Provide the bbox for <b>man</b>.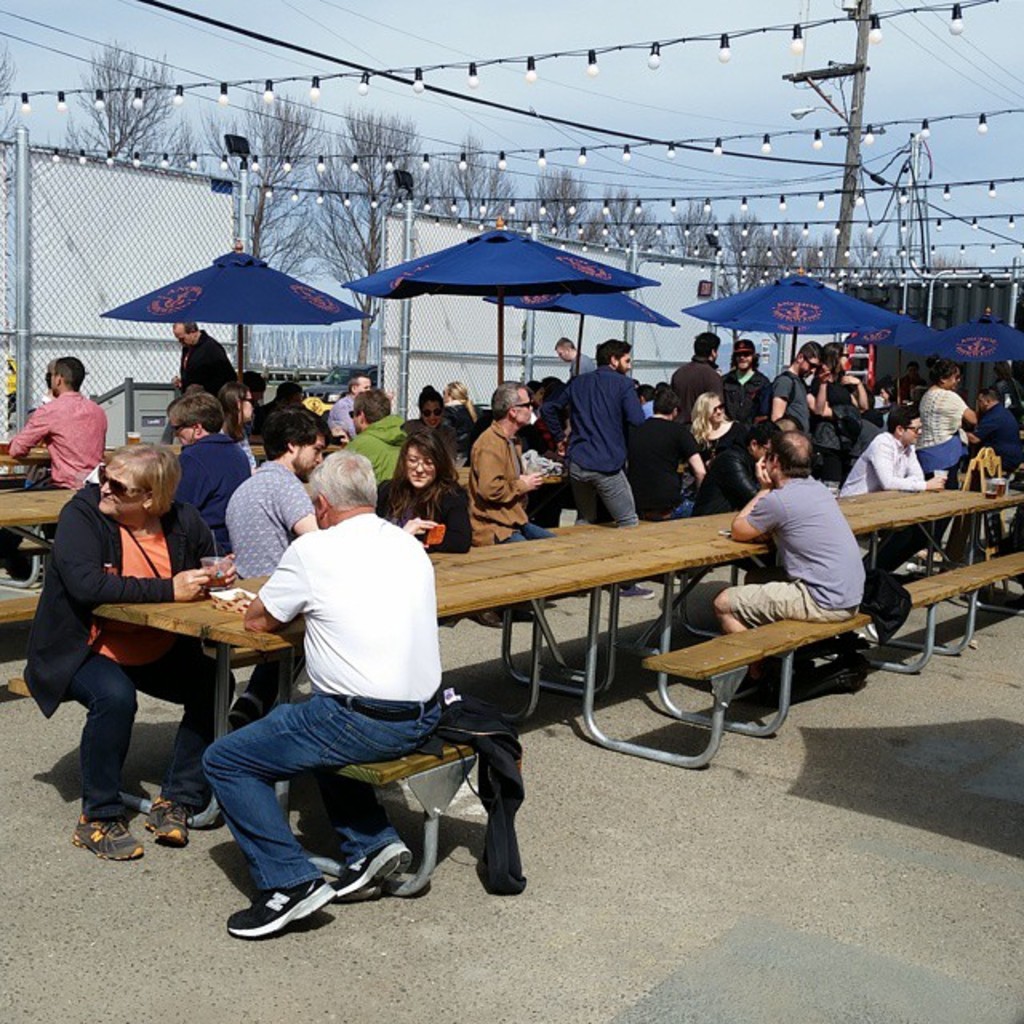
box=[771, 339, 826, 429].
